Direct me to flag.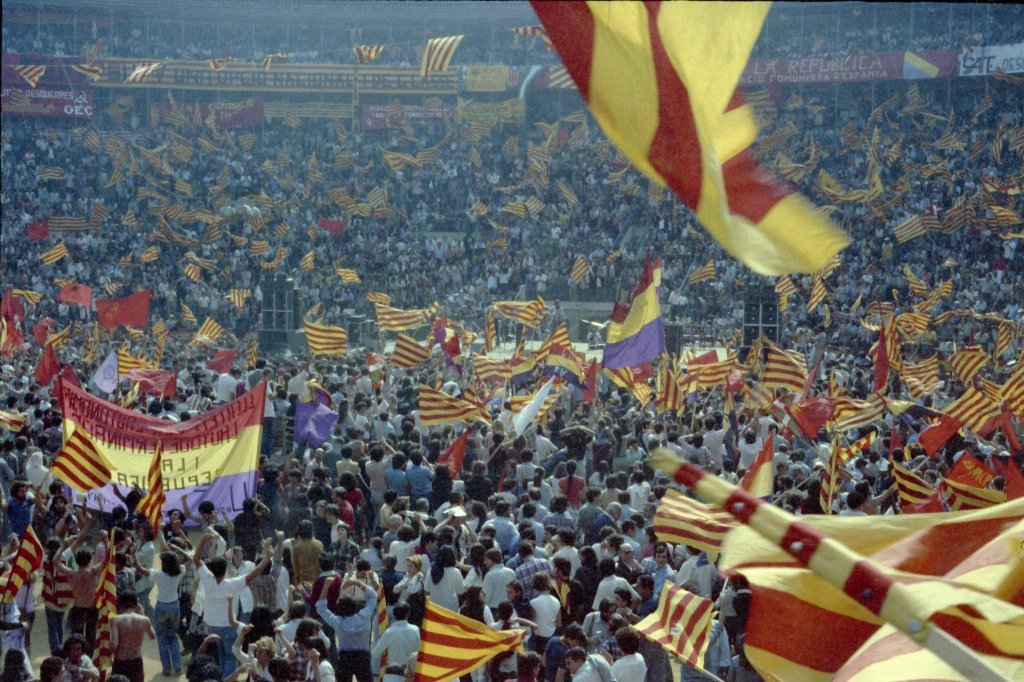
Direction: x1=504 y1=381 x2=568 y2=426.
